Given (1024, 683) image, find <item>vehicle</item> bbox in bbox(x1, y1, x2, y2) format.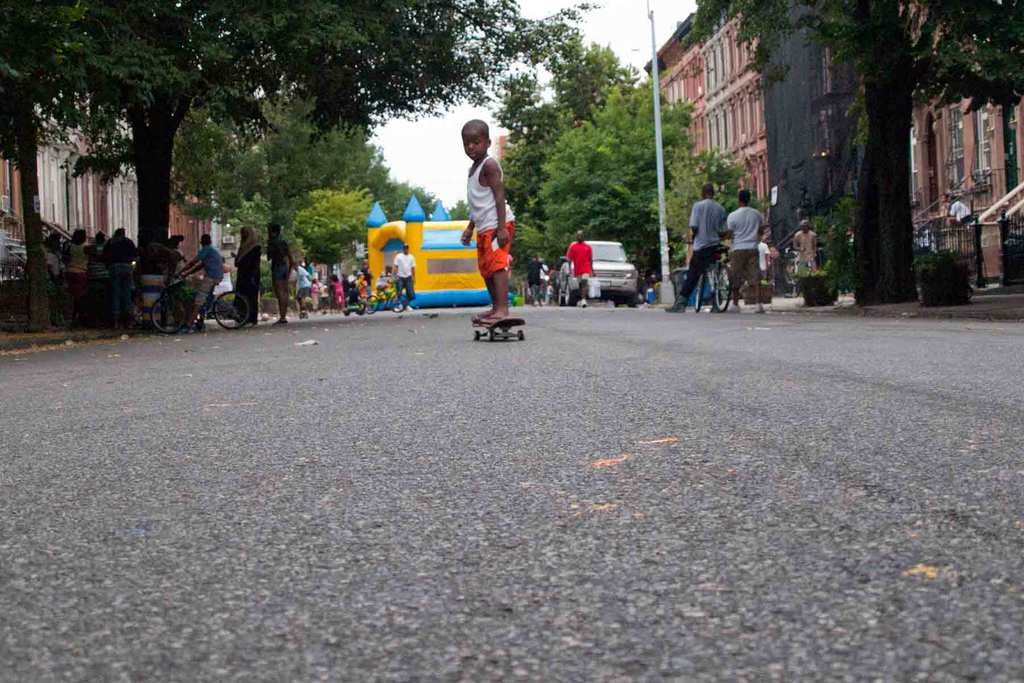
bbox(147, 271, 251, 336).
